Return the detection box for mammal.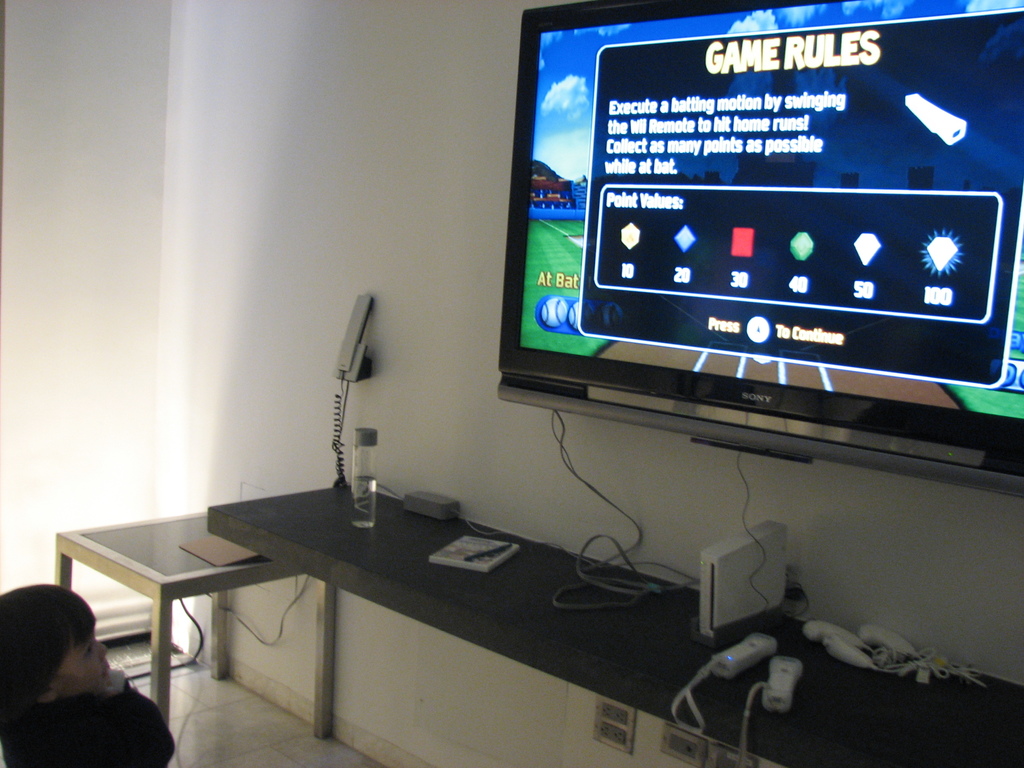
crop(0, 599, 148, 758).
